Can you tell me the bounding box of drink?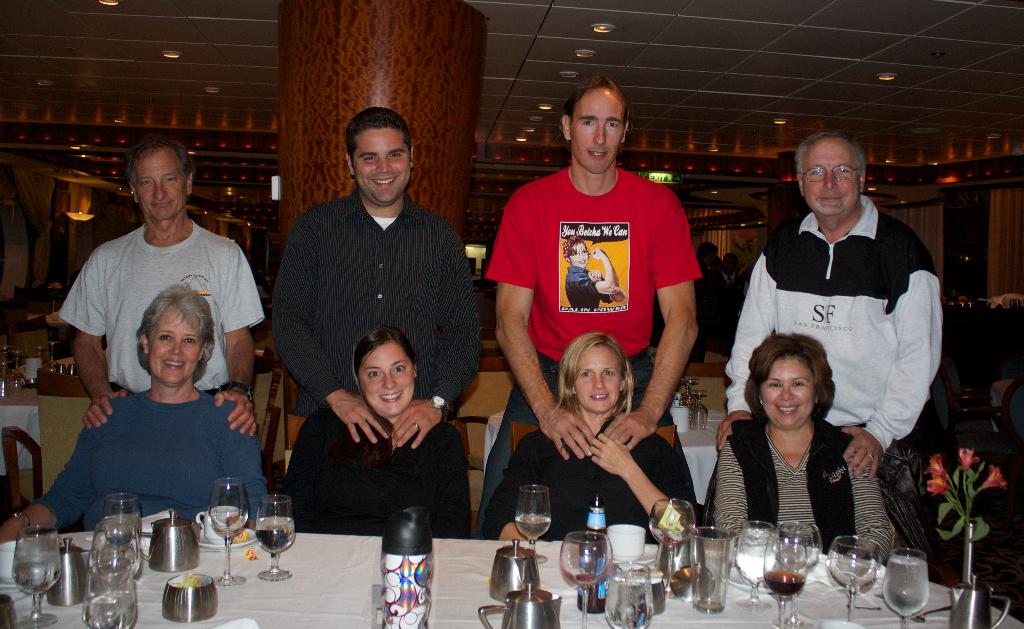
box(516, 514, 550, 546).
